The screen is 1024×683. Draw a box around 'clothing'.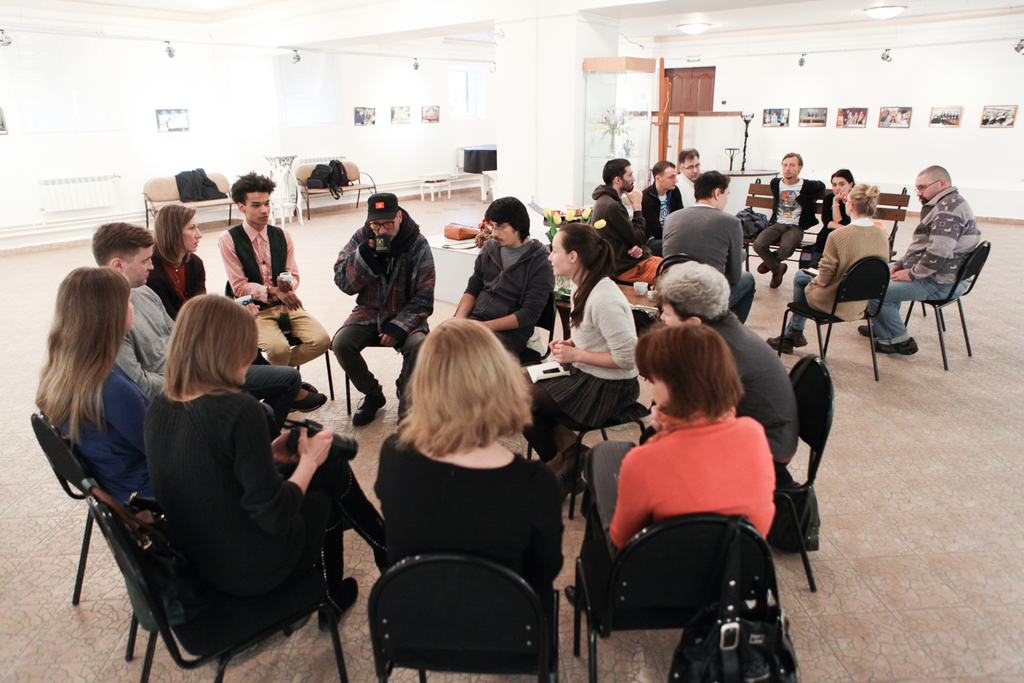
(x1=770, y1=218, x2=904, y2=352).
